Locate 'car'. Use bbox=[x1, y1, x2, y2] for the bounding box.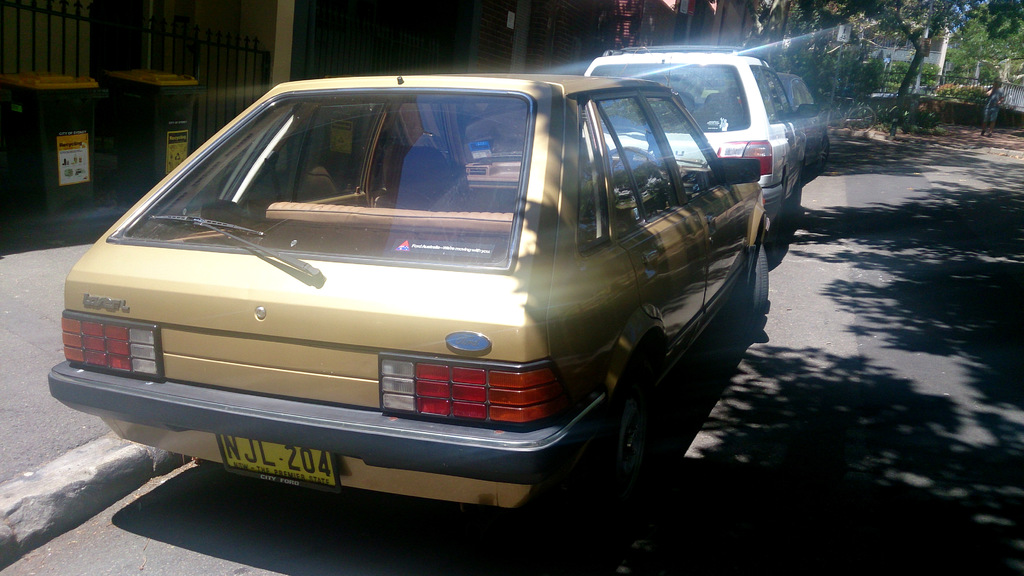
bbox=[56, 69, 787, 523].
